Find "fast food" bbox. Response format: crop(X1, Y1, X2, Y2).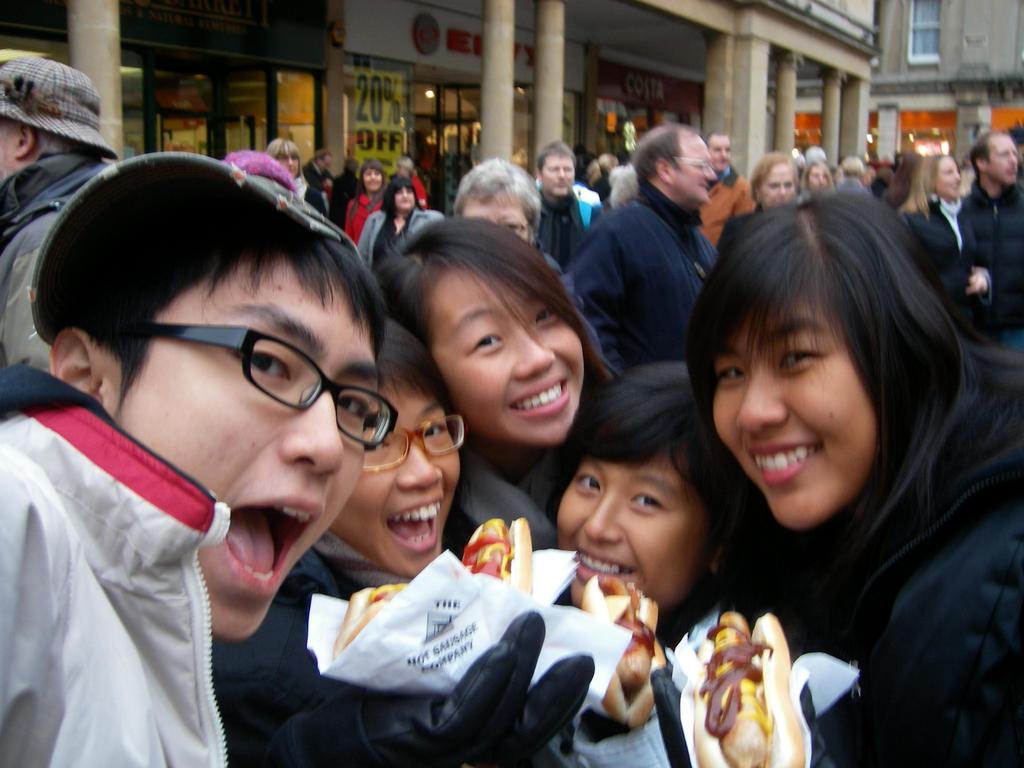
crop(334, 515, 551, 685).
